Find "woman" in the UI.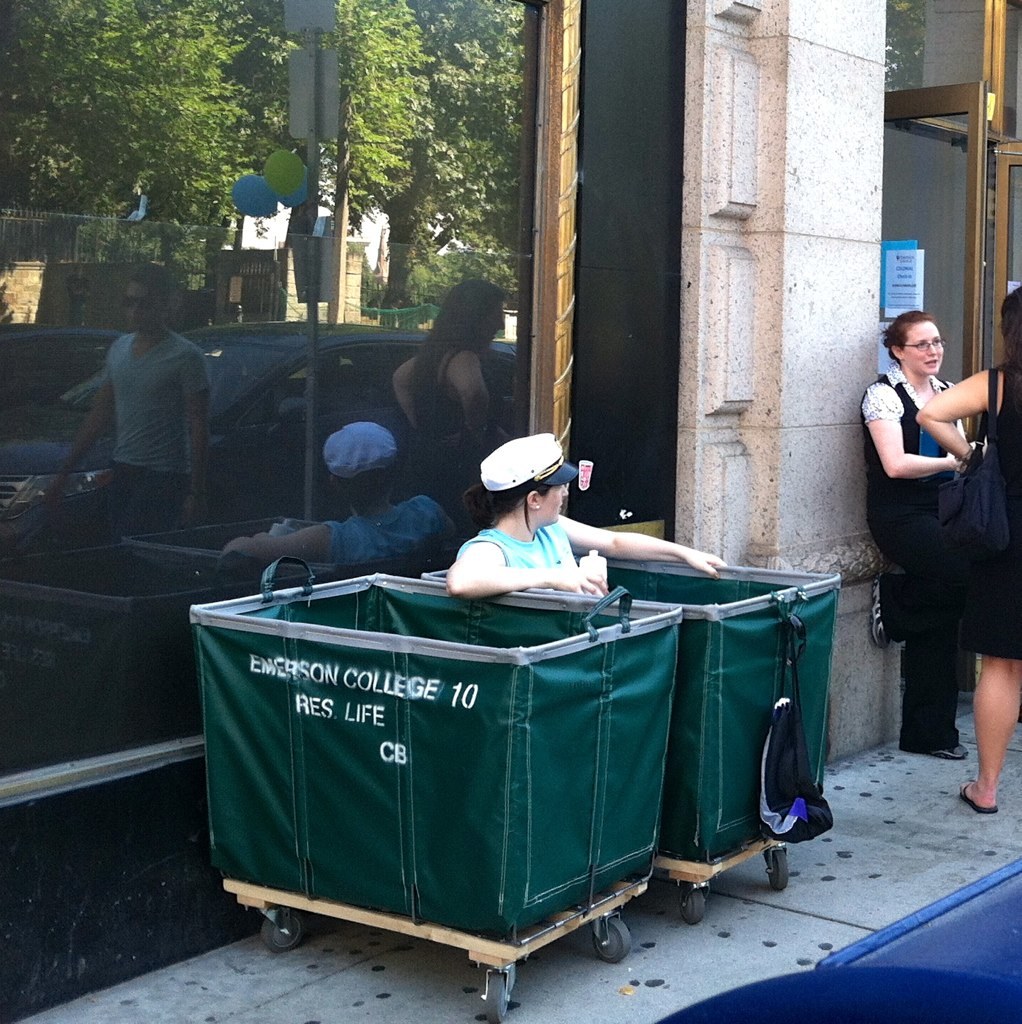
UI element at BBox(914, 288, 1021, 813).
